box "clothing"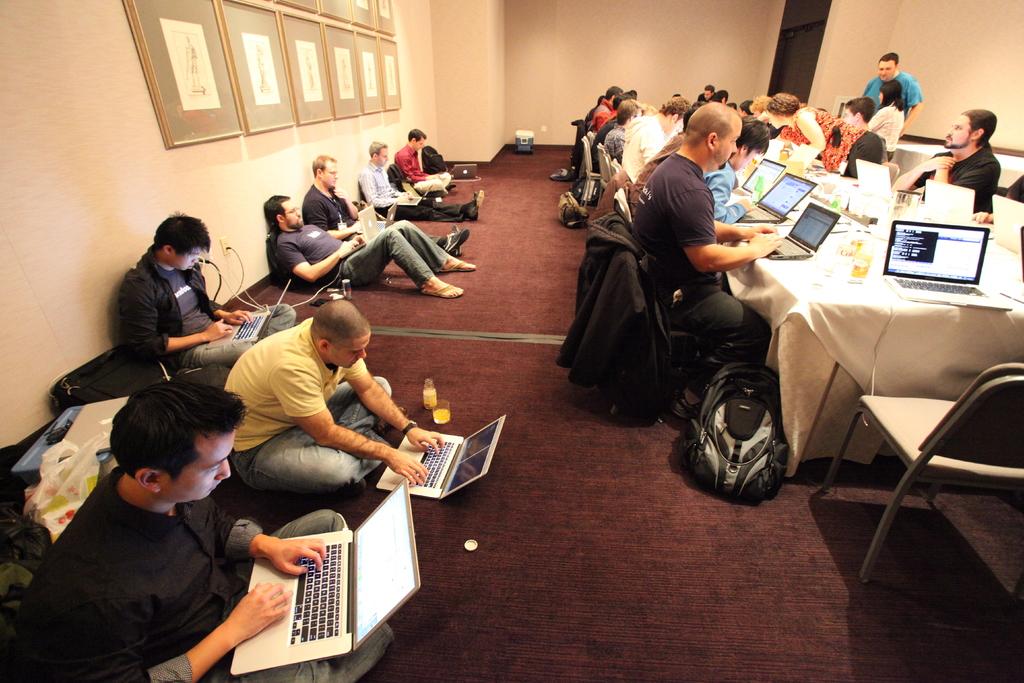
l=702, t=163, r=749, b=218
